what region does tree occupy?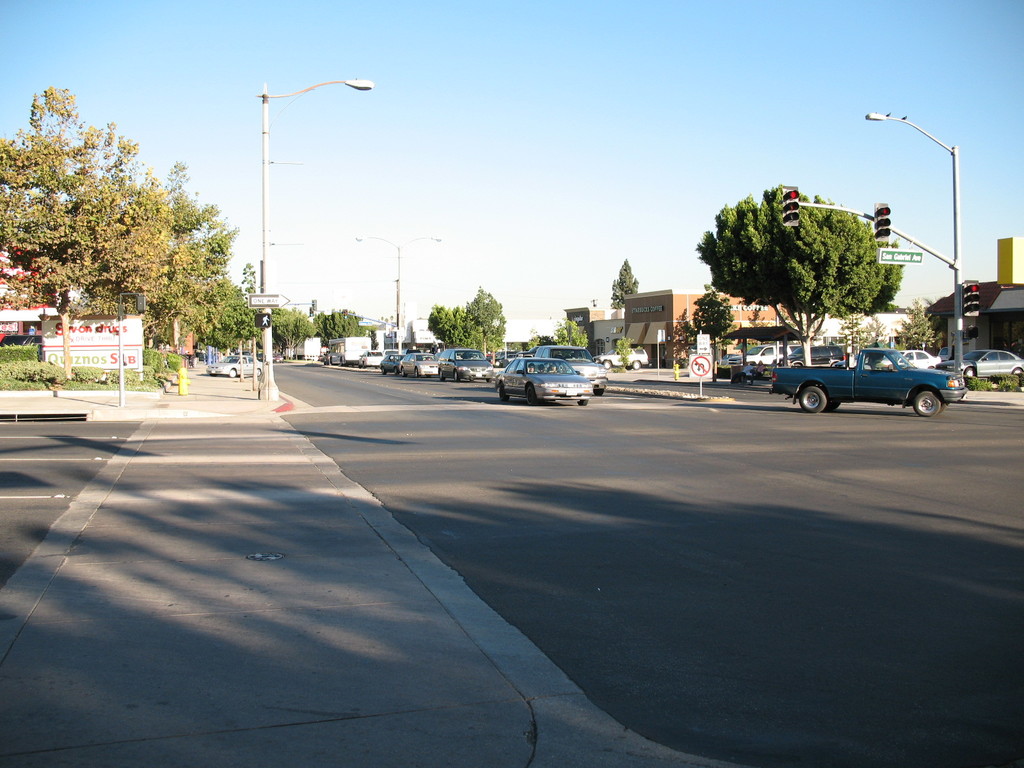
427/305/461/351.
